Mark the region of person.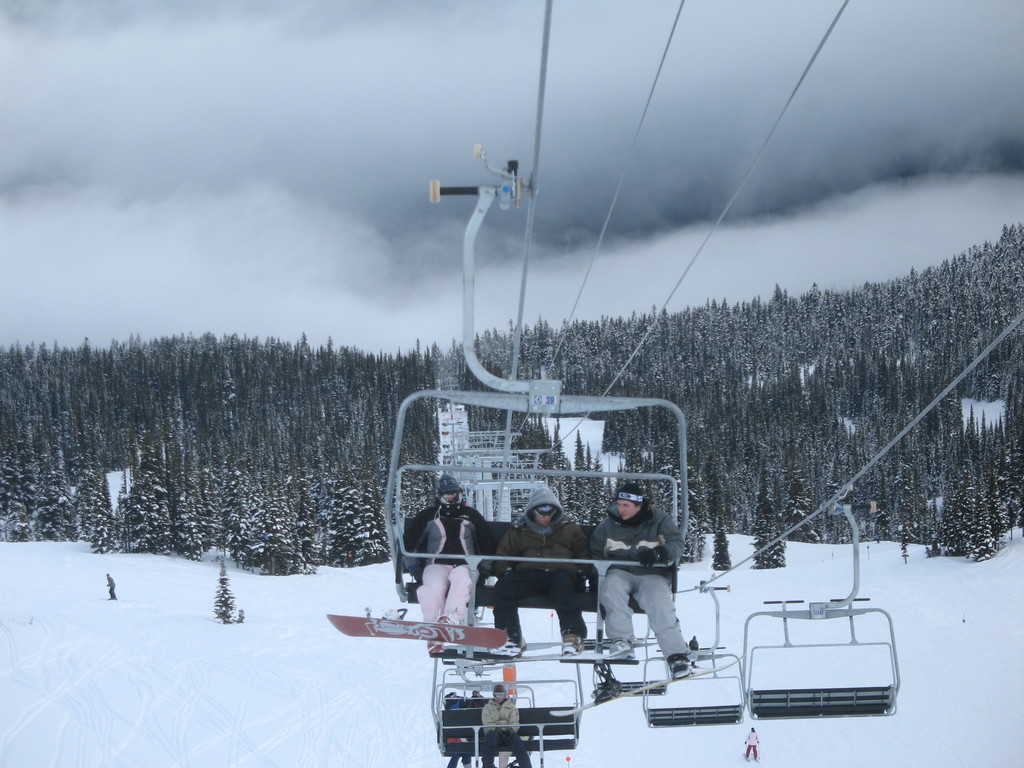
Region: x1=490 y1=481 x2=602 y2=654.
